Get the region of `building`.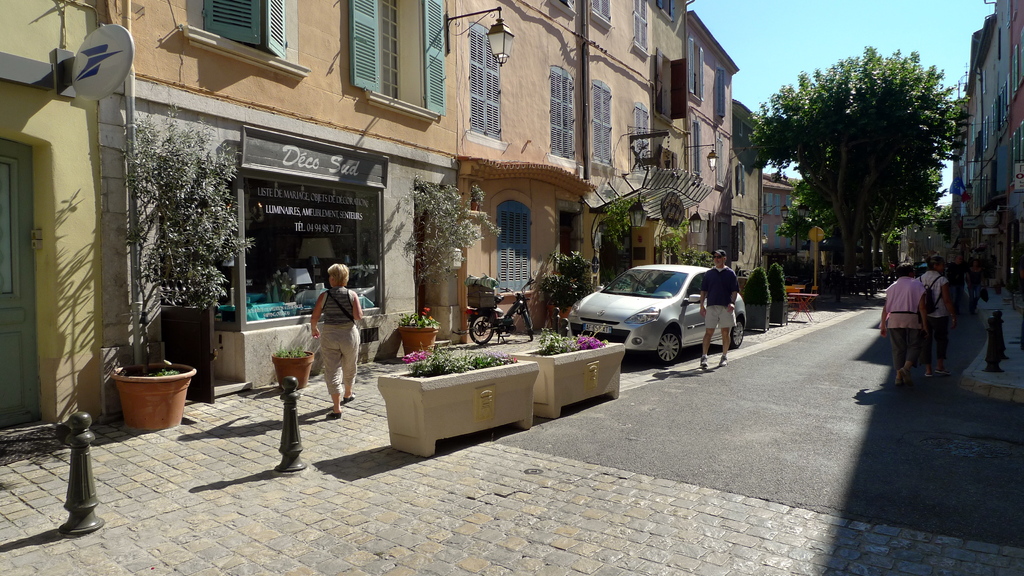
x1=0, y1=0, x2=765, y2=433.
